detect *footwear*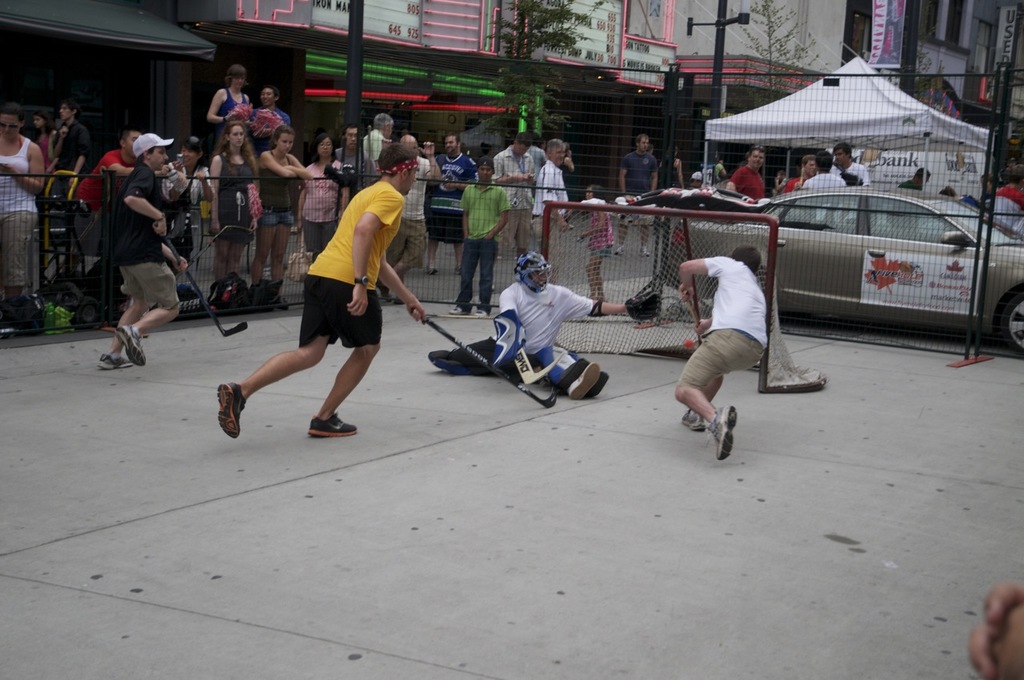
[207, 377, 262, 441]
